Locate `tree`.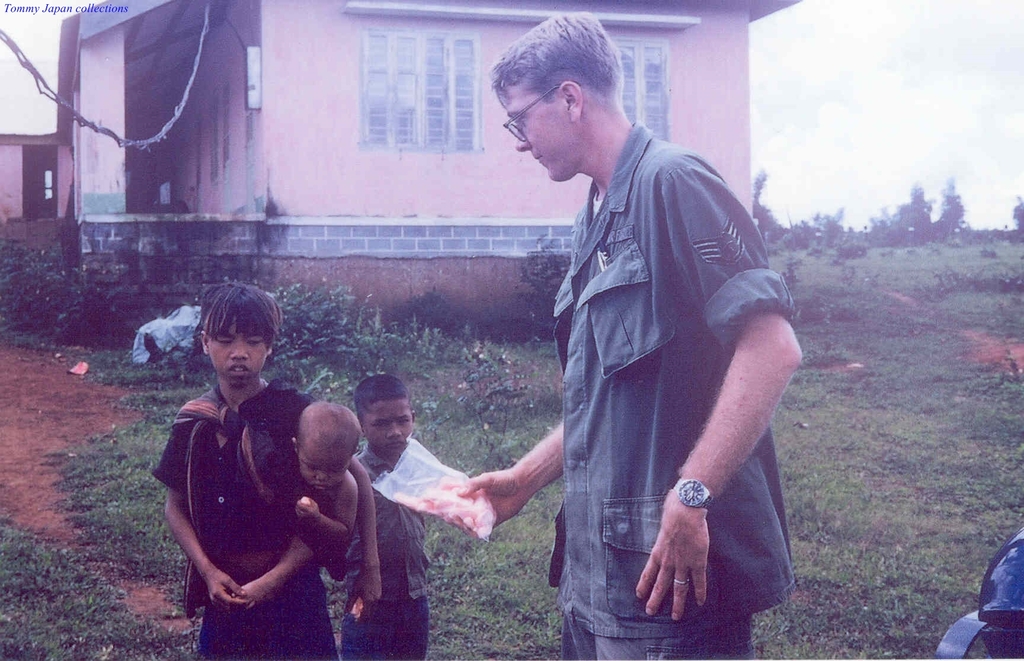
Bounding box: 751, 163, 781, 228.
